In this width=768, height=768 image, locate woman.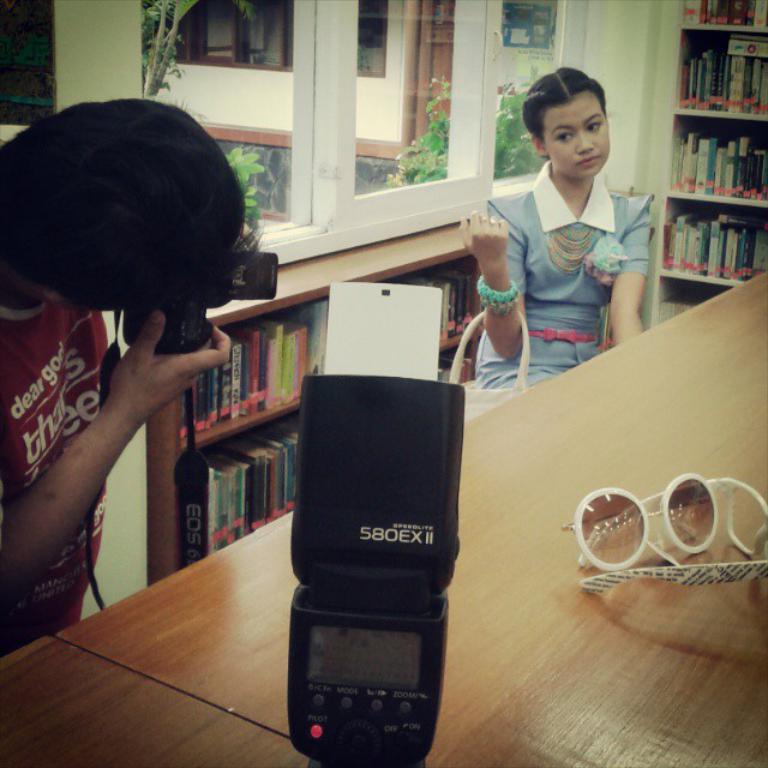
Bounding box: l=0, t=95, r=268, b=659.
